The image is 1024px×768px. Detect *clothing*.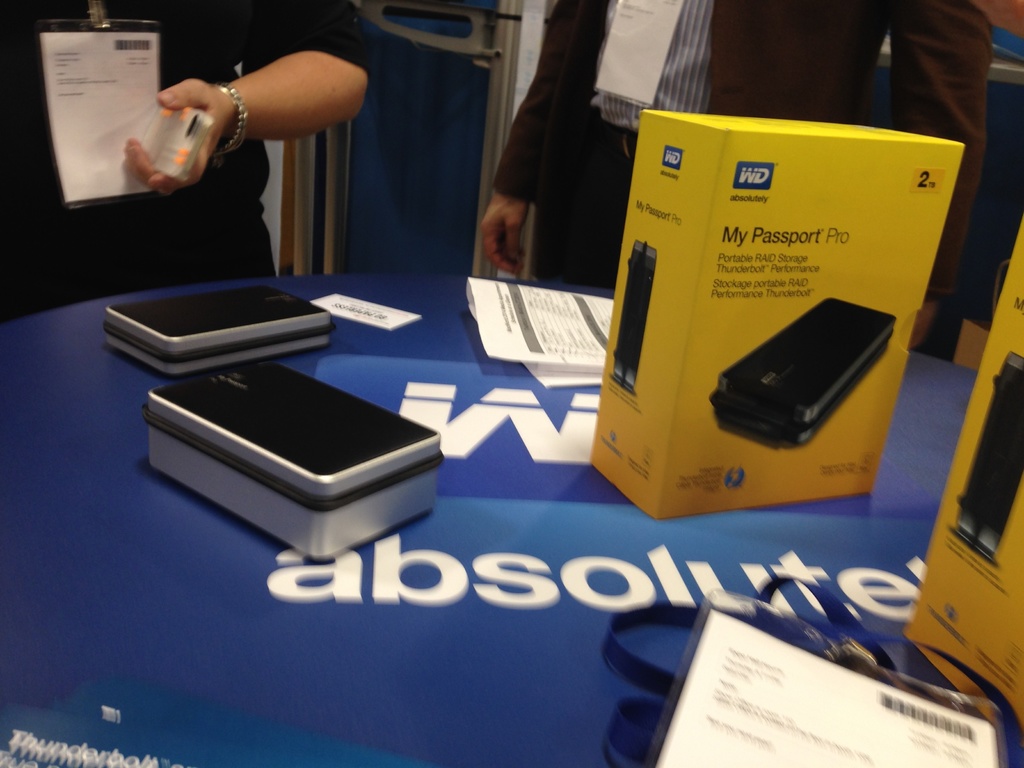
Detection: <region>492, 0, 990, 284</region>.
